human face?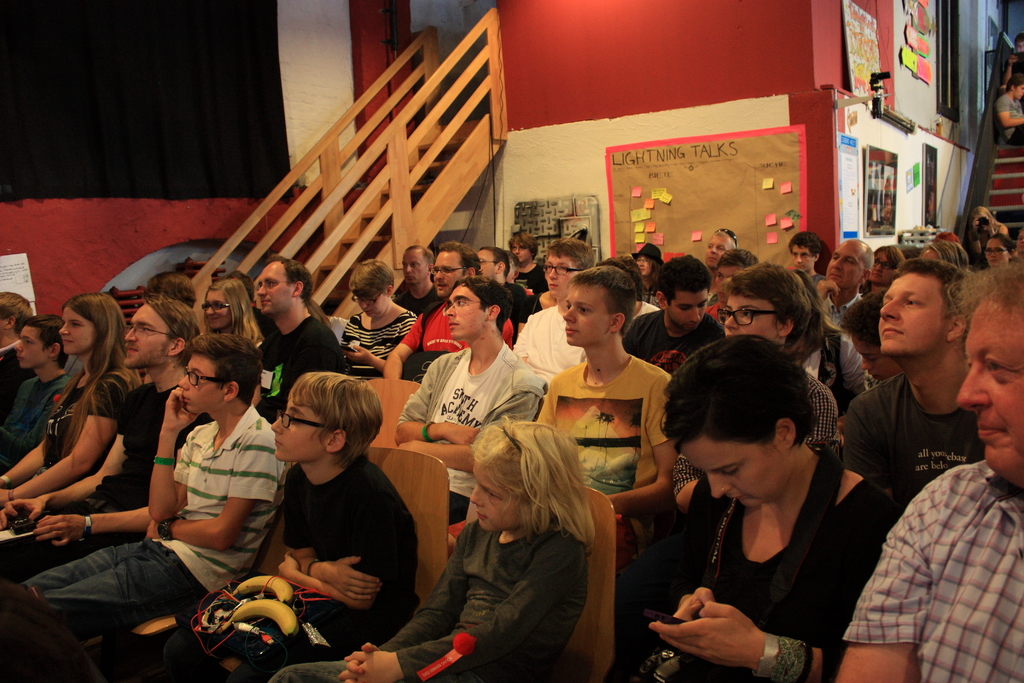
left=515, top=243, right=531, bottom=261
